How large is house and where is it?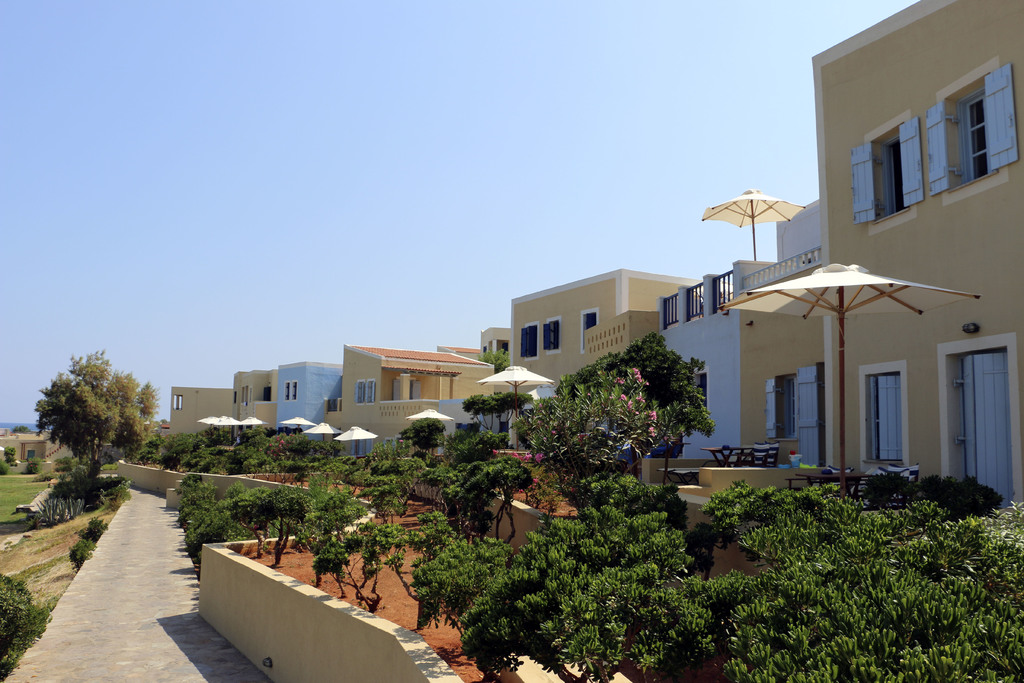
Bounding box: Rect(484, 268, 677, 398).
